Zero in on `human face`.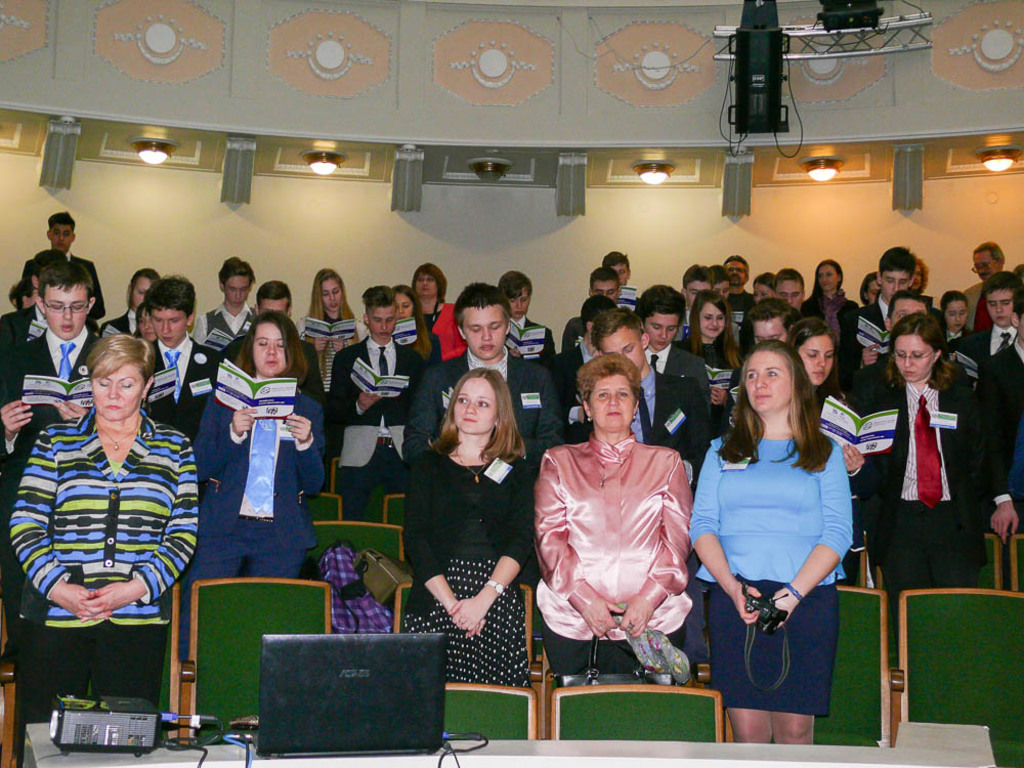
Zeroed in: bbox=[90, 361, 144, 422].
